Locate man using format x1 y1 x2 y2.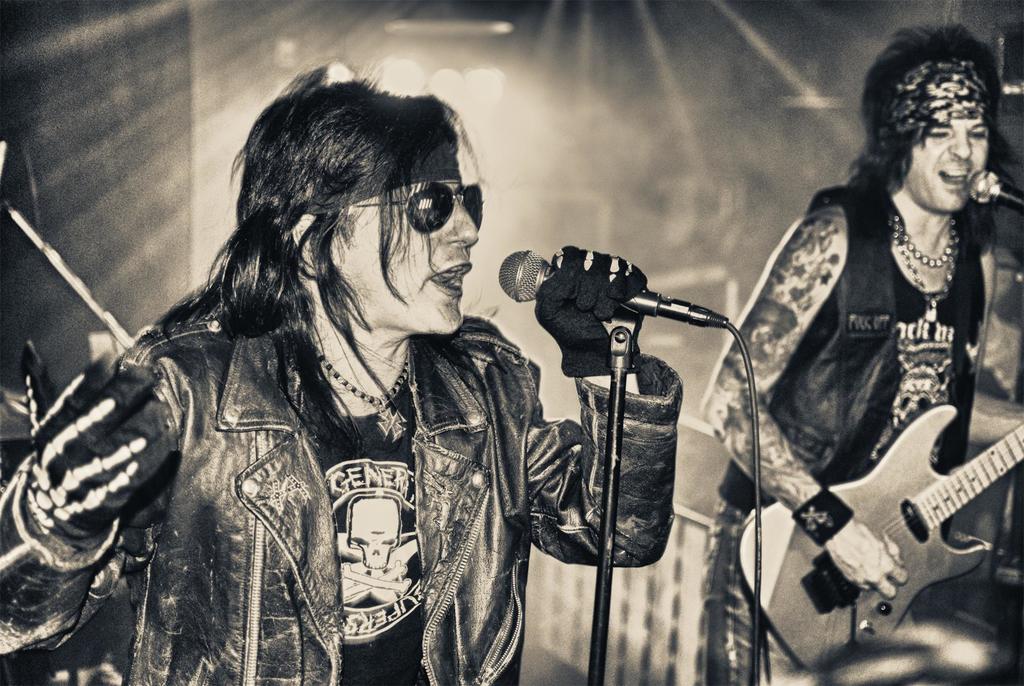
36 70 687 655.
